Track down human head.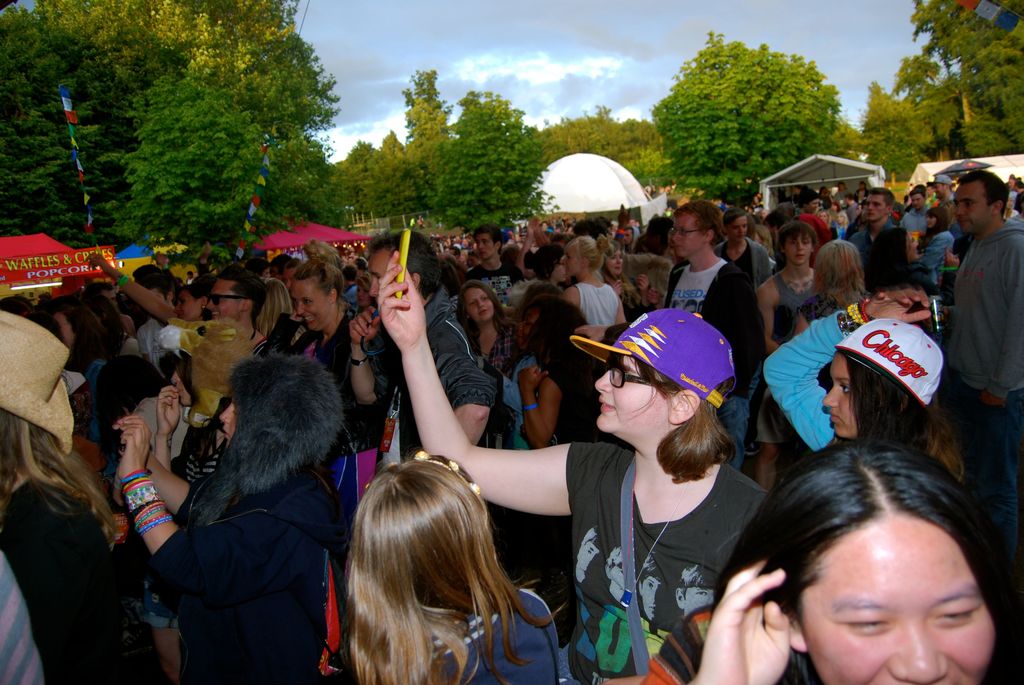
Tracked to crop(932, 176, 954, 200).
